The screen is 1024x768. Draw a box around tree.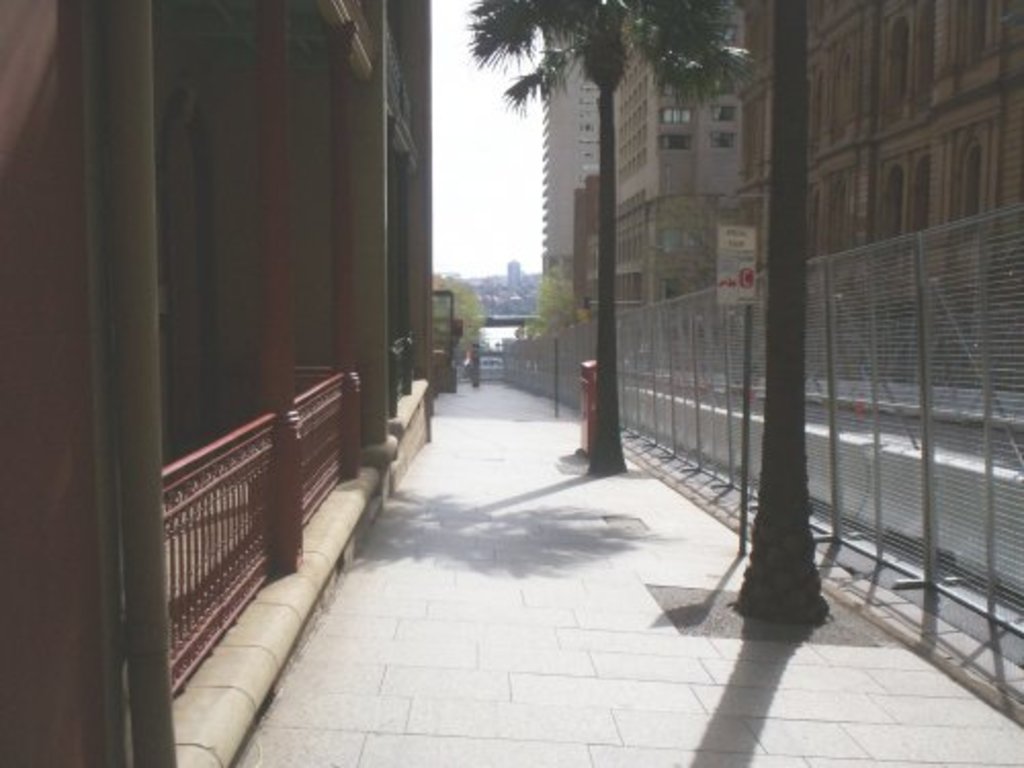
bbox=[717, 0, 862, 633].
